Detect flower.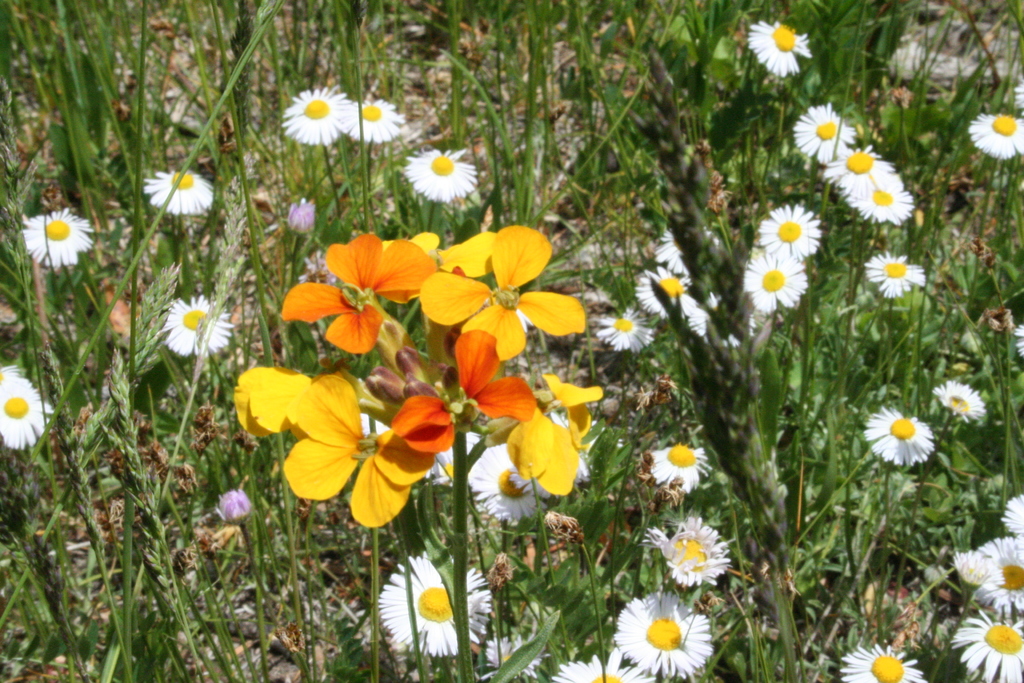
Detected at rect(611, 592, 716, 682).
